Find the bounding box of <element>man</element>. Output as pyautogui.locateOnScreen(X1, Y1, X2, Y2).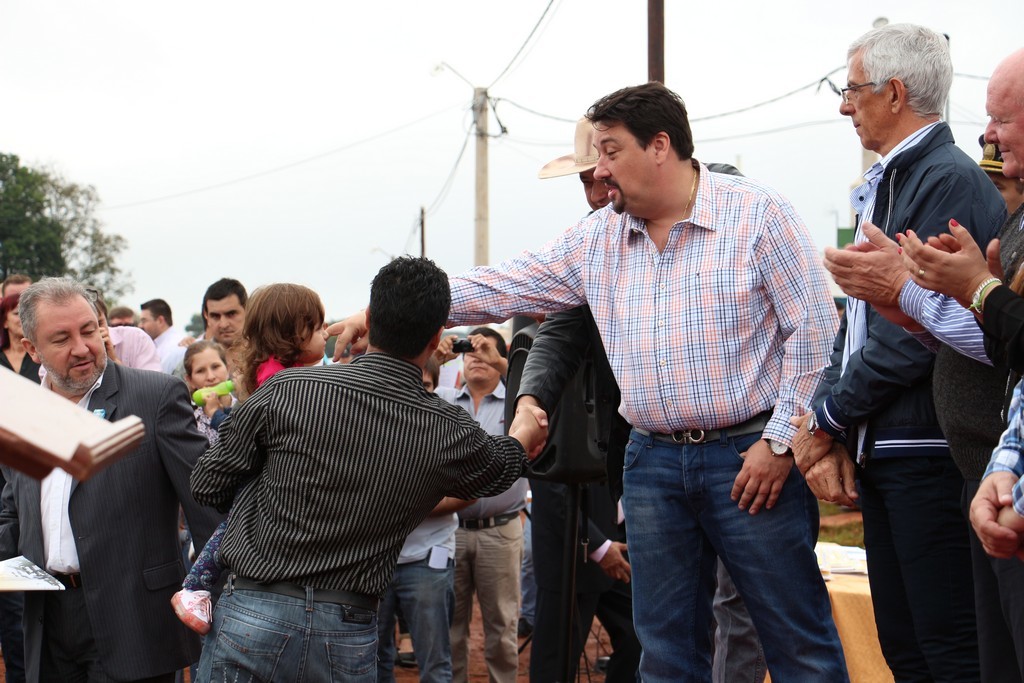
pyautogui.locateOnScreen(514, 114, 747, 682).
